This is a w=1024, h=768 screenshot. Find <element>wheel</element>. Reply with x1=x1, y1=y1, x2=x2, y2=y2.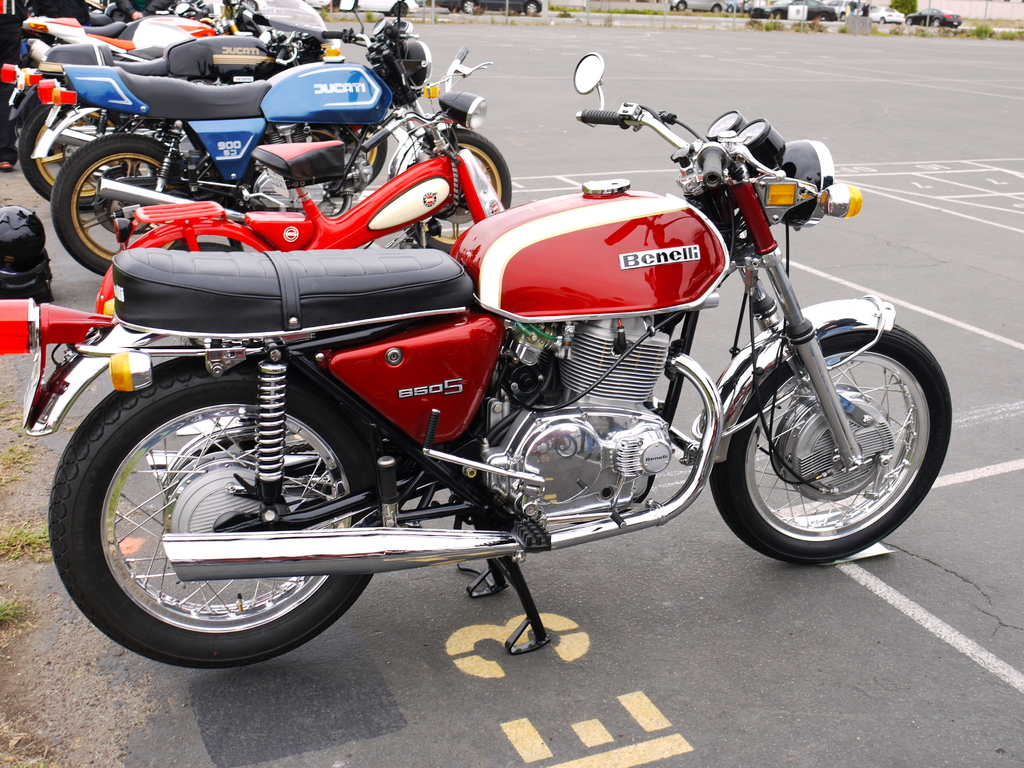
x1=47, y1=352, x2=382, y2=669.
